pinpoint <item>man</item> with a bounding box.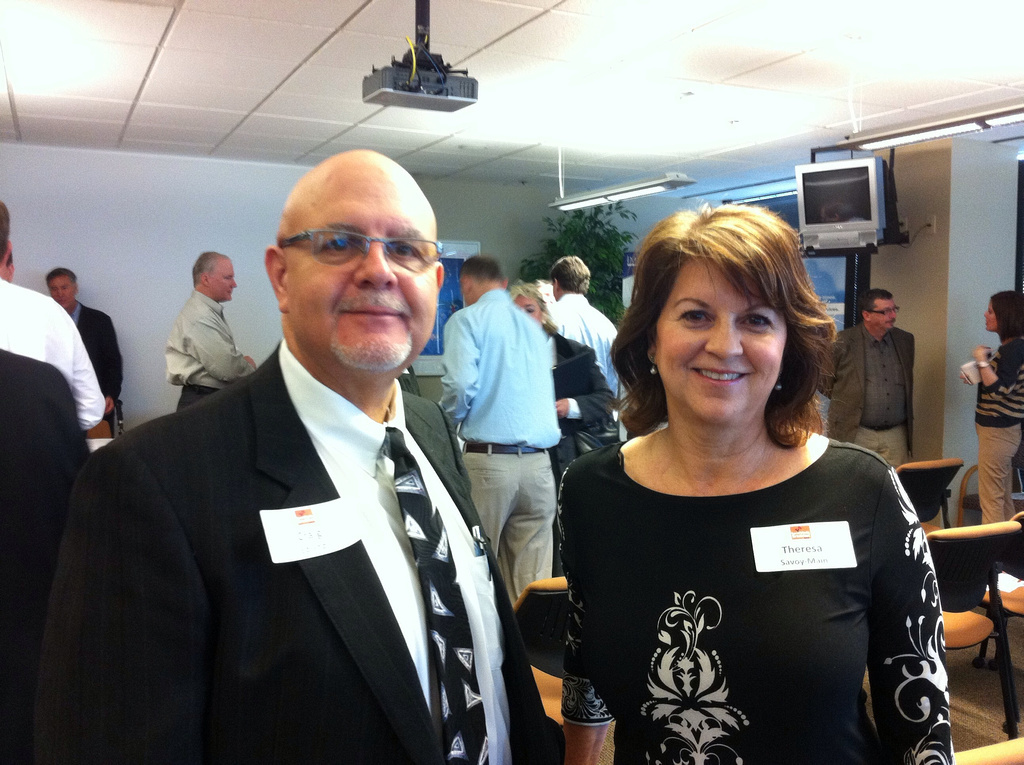
select_region(550, 258, 633, 437).
